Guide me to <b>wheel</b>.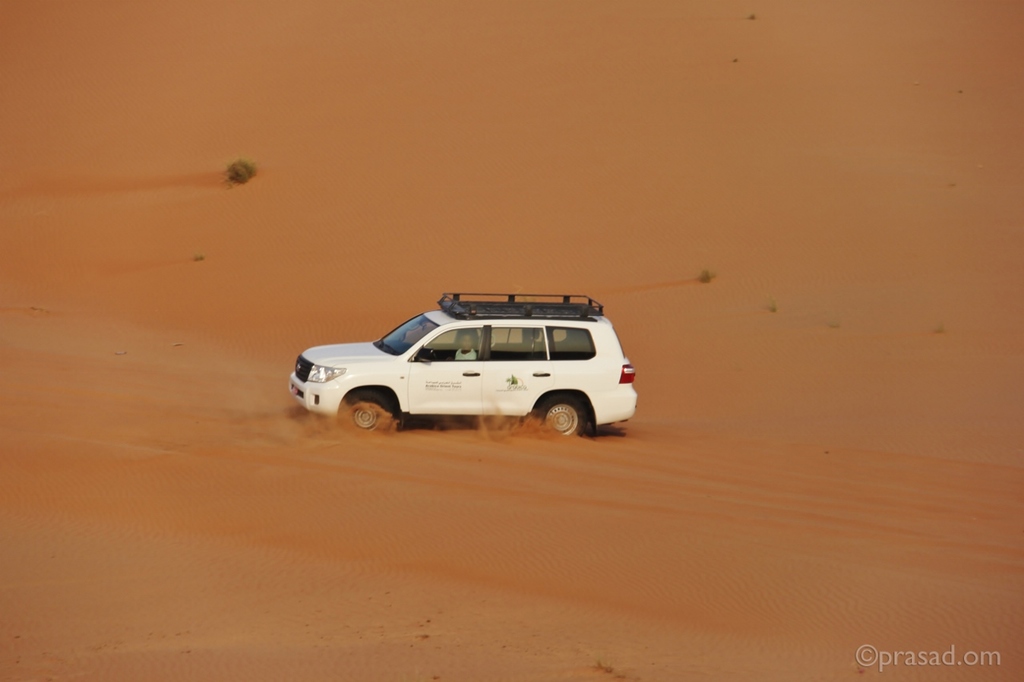
Guidance: <box>341,392,399,440</box>.
